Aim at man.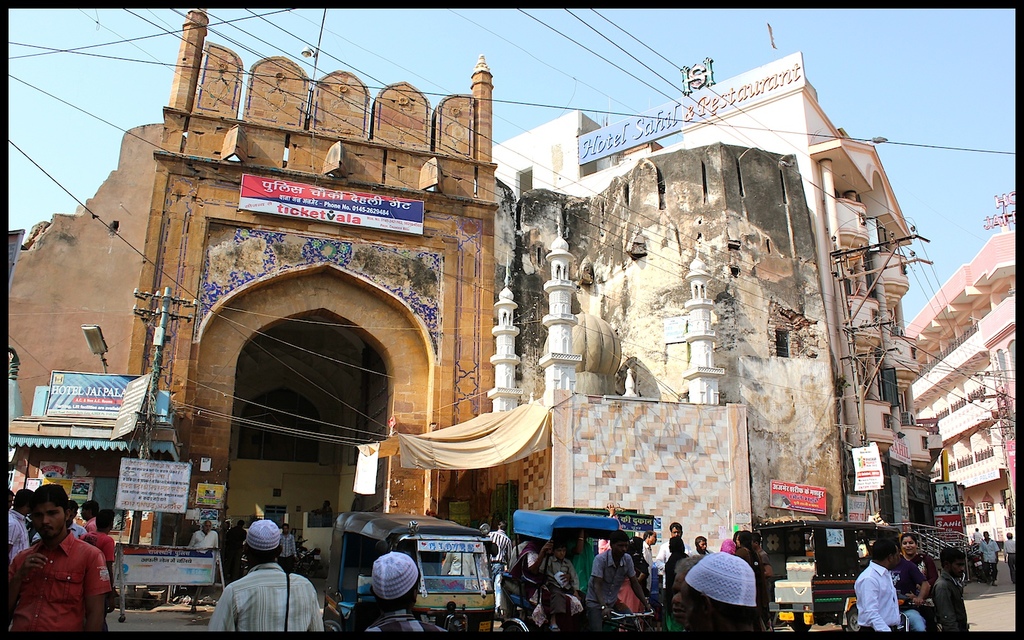
Aimed at bbox(851, 533, 906, 639).
